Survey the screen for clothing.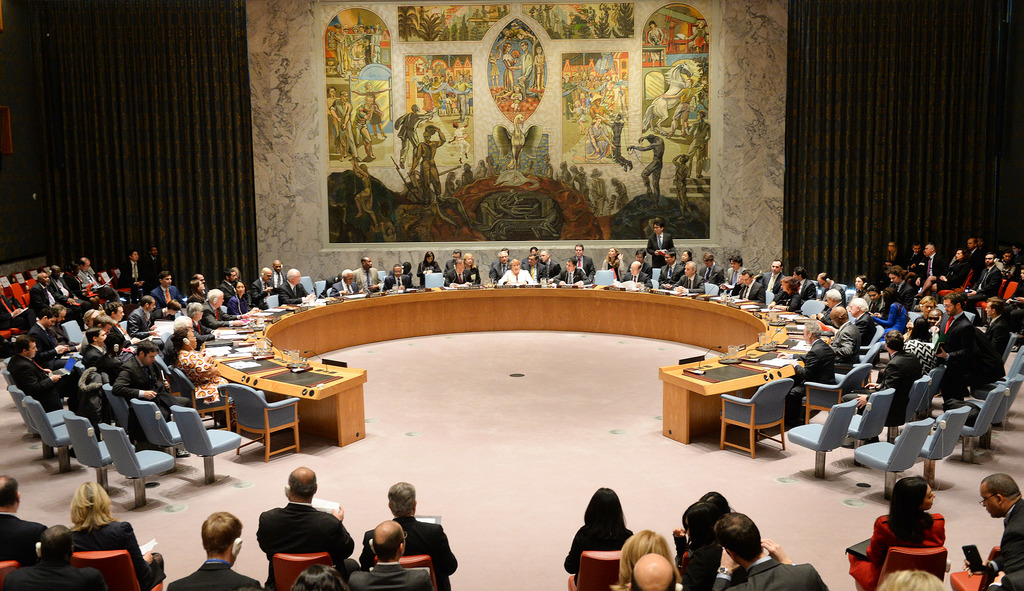
Survey found: bbox=[380, 276, 410, 290].
